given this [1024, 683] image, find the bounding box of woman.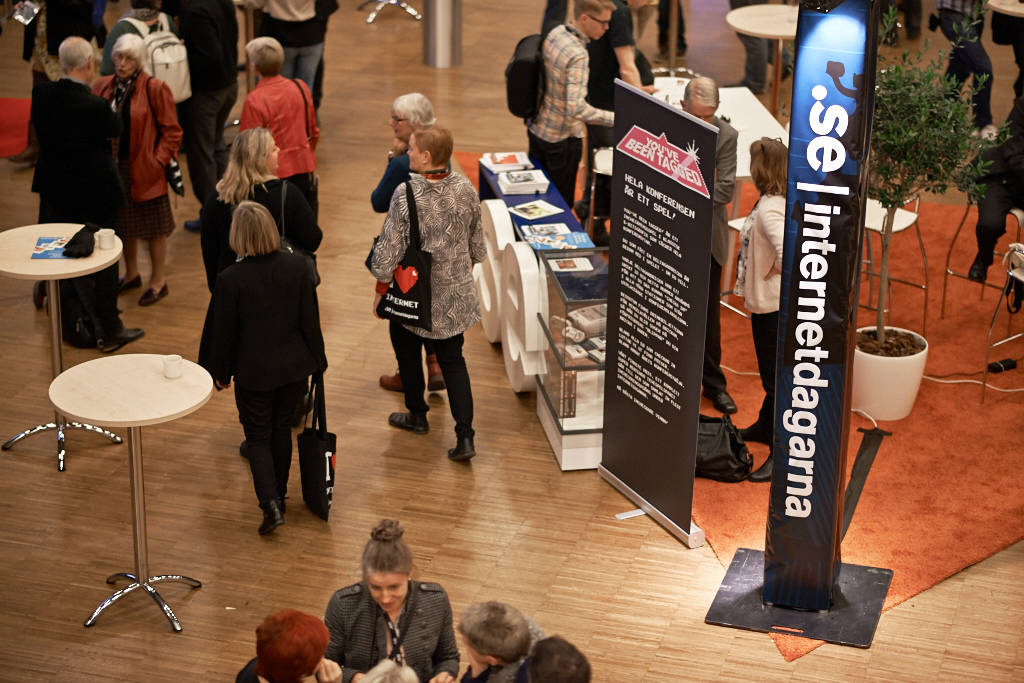
[369,95,447,391].
